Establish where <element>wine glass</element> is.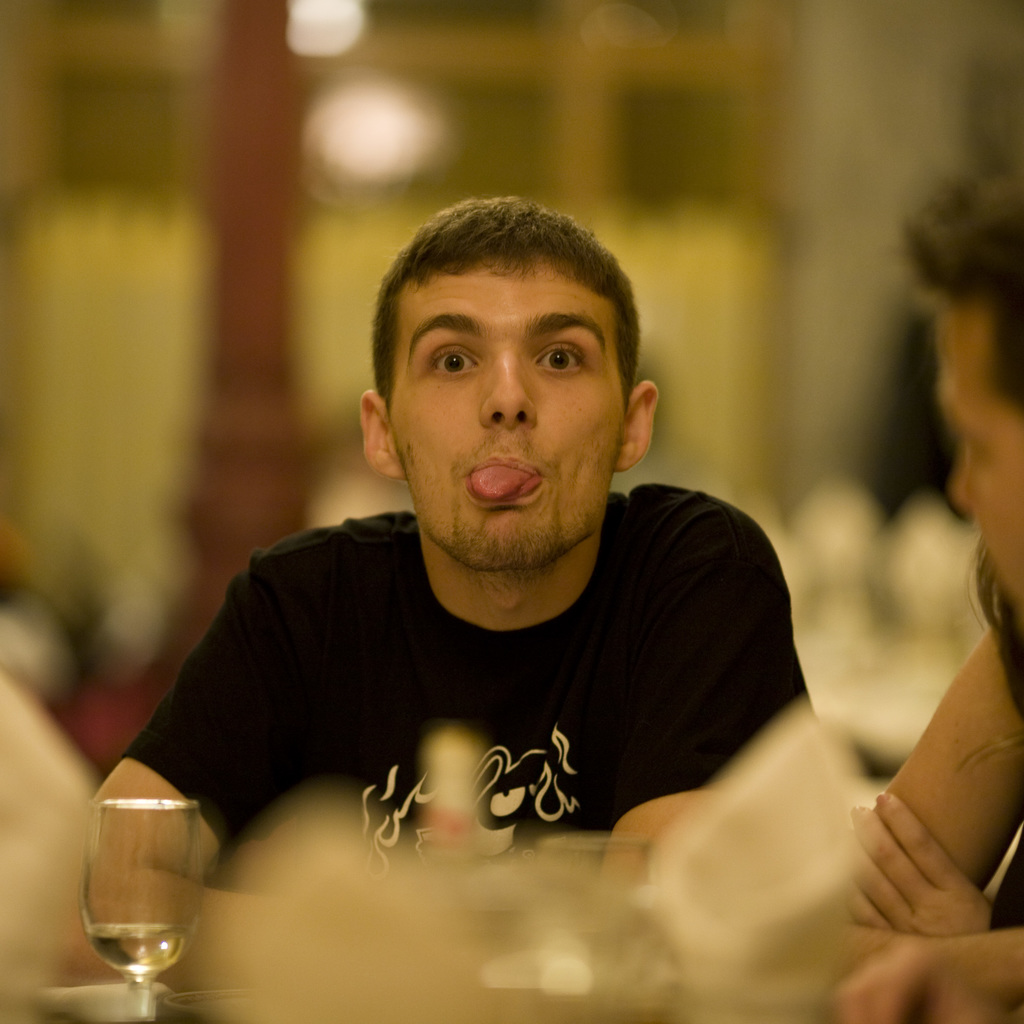
Established at bbox=(83, 790, 209, 1015).
